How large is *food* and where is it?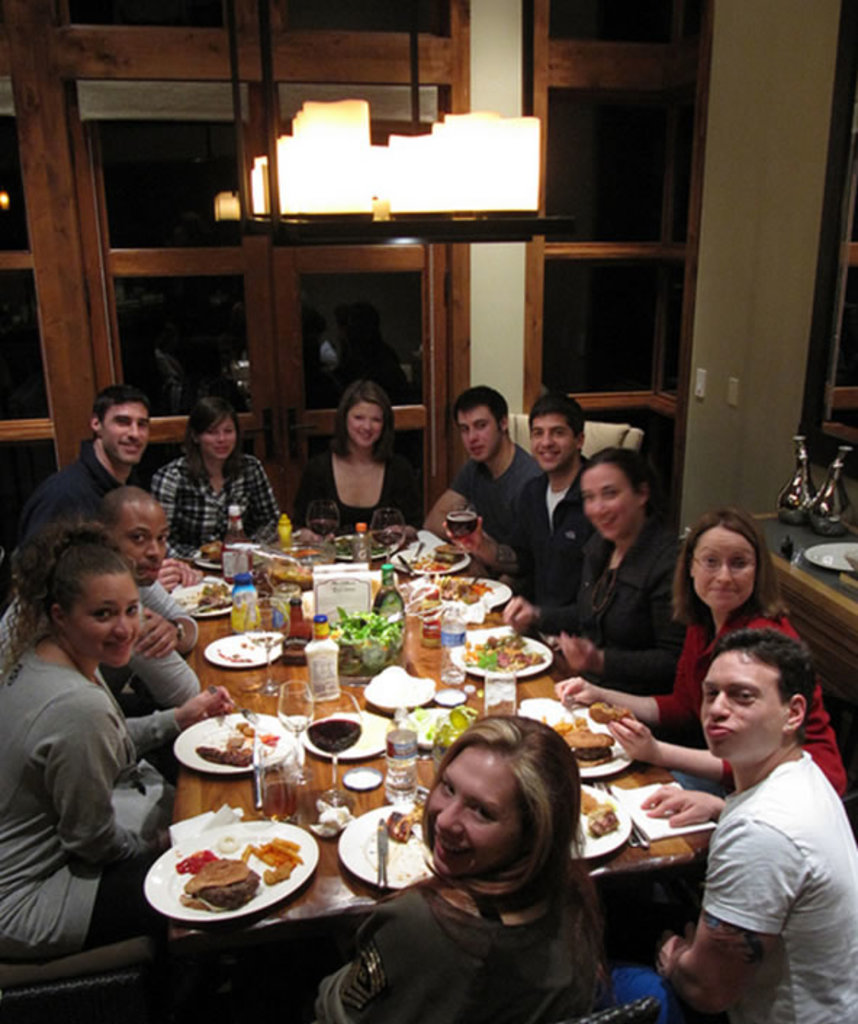
Bounding box: bbox=[215, 648, 266, 670].
